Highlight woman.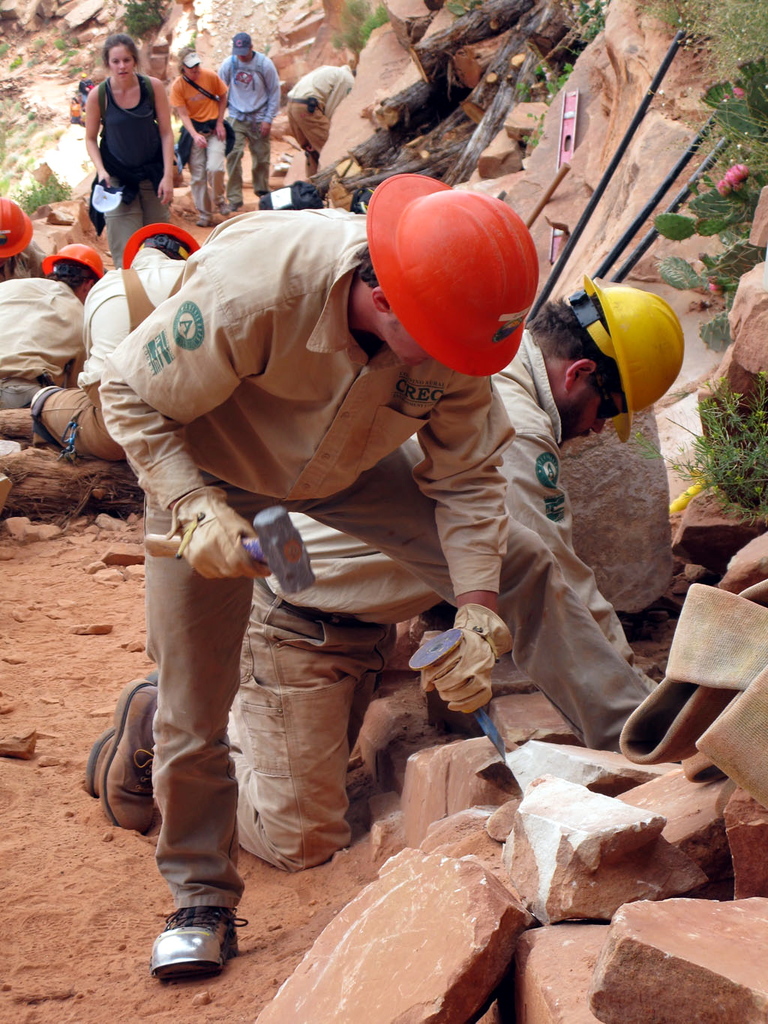
Highlighted region: <bbox>169, 47, 227, 223</bbox>.
